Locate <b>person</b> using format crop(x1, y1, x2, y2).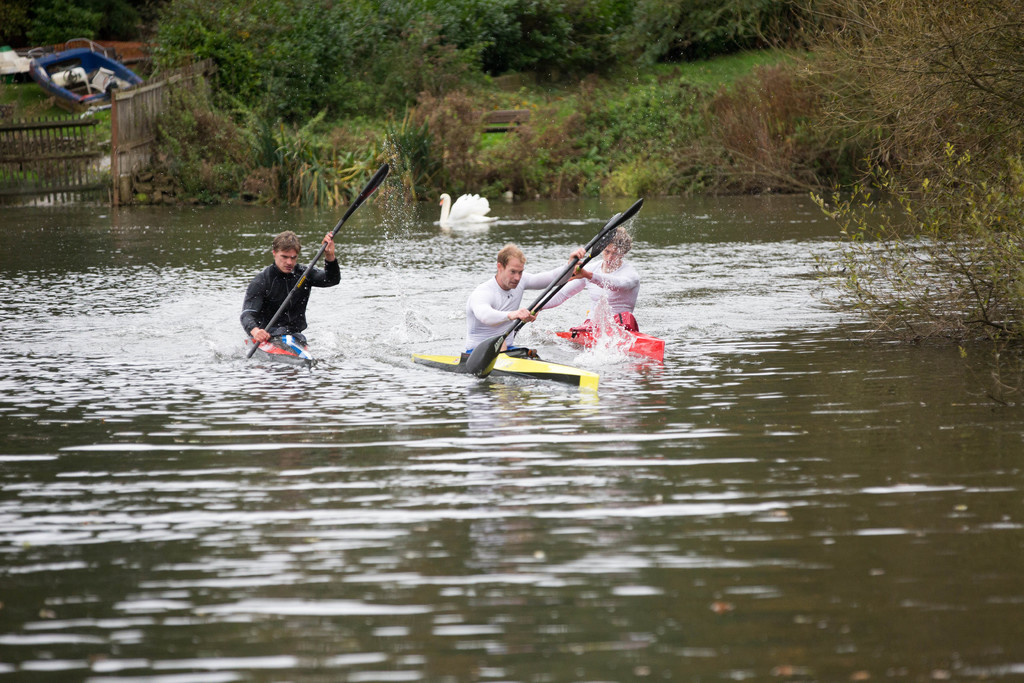
crop(463, 245, 588, 365).
